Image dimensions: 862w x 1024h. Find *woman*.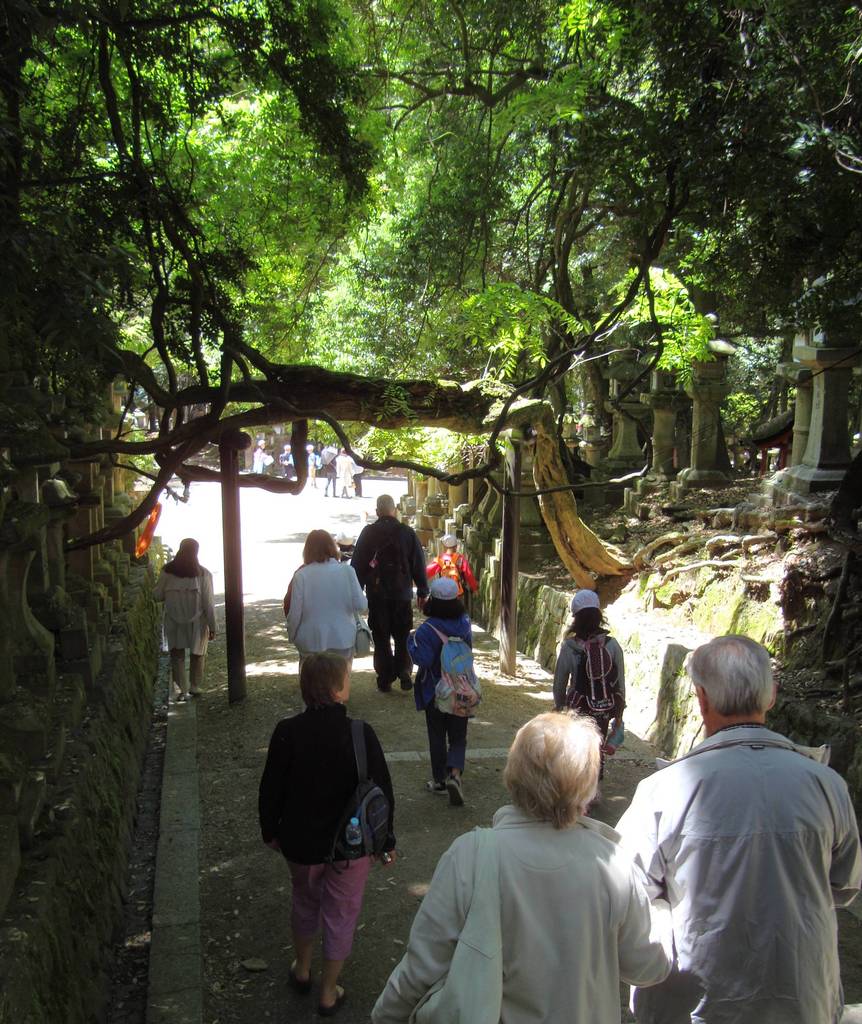
<box>403,710,681,1023</box>.
